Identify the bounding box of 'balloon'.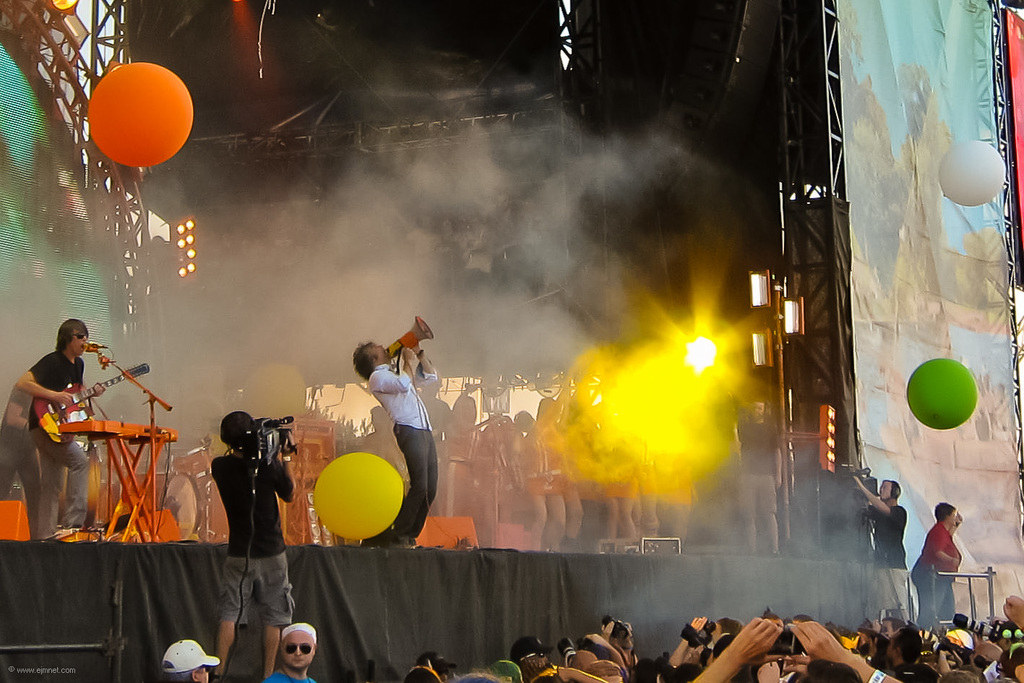
(x1=312, y1=453, x2=408, y2=540).
